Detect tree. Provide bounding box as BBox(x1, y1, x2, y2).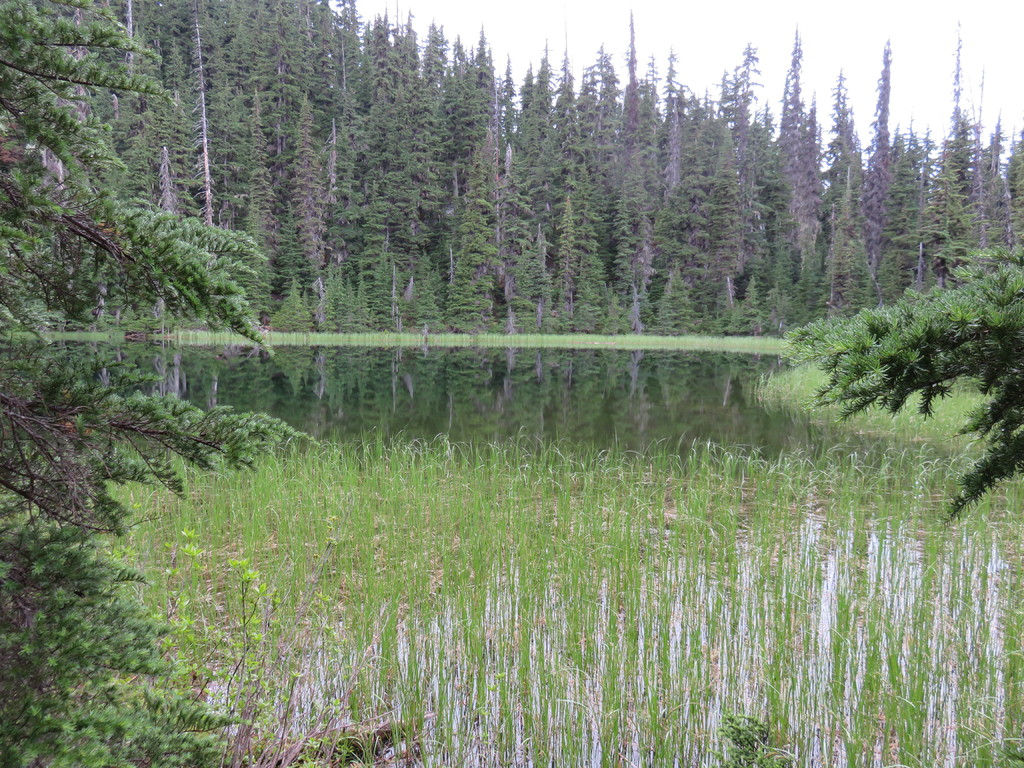
BBox(0, 0, 317, 767).
